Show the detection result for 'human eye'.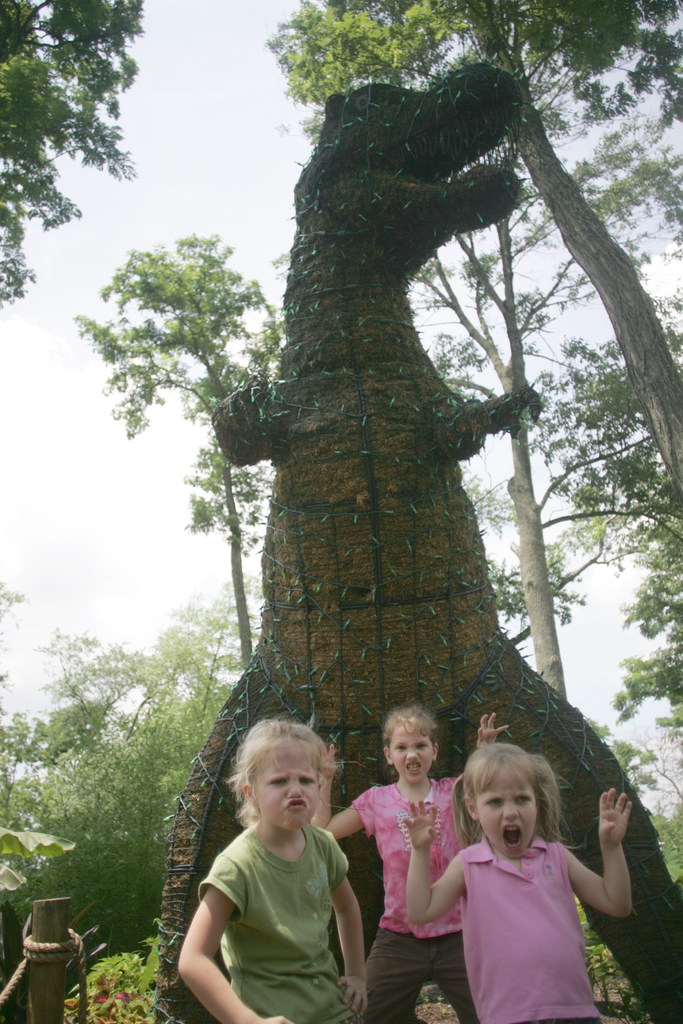
x1=295, y1=770, x2=317, y2=786.
